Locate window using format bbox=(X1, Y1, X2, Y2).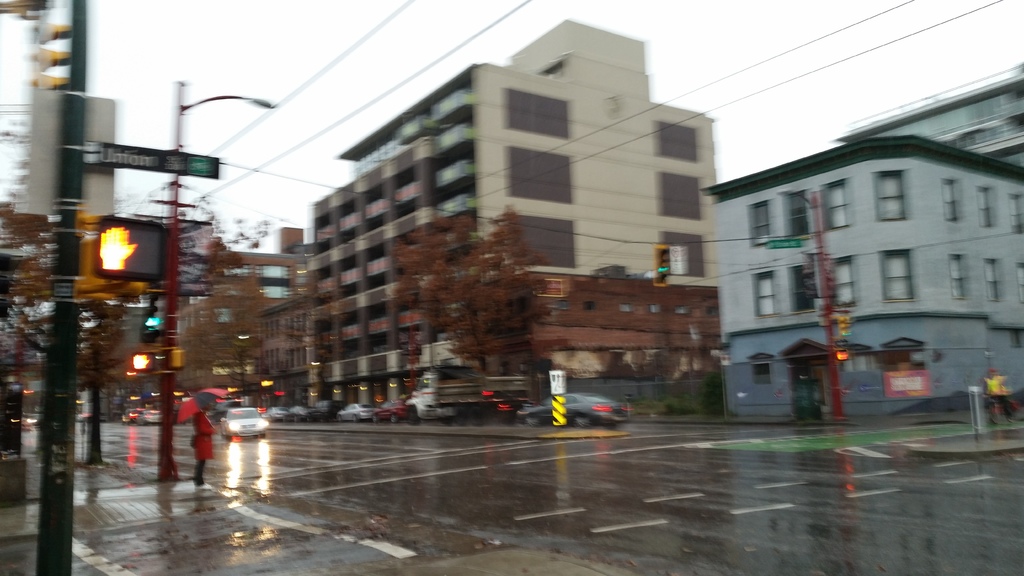
bbox=(976, 188, 993, 230).
